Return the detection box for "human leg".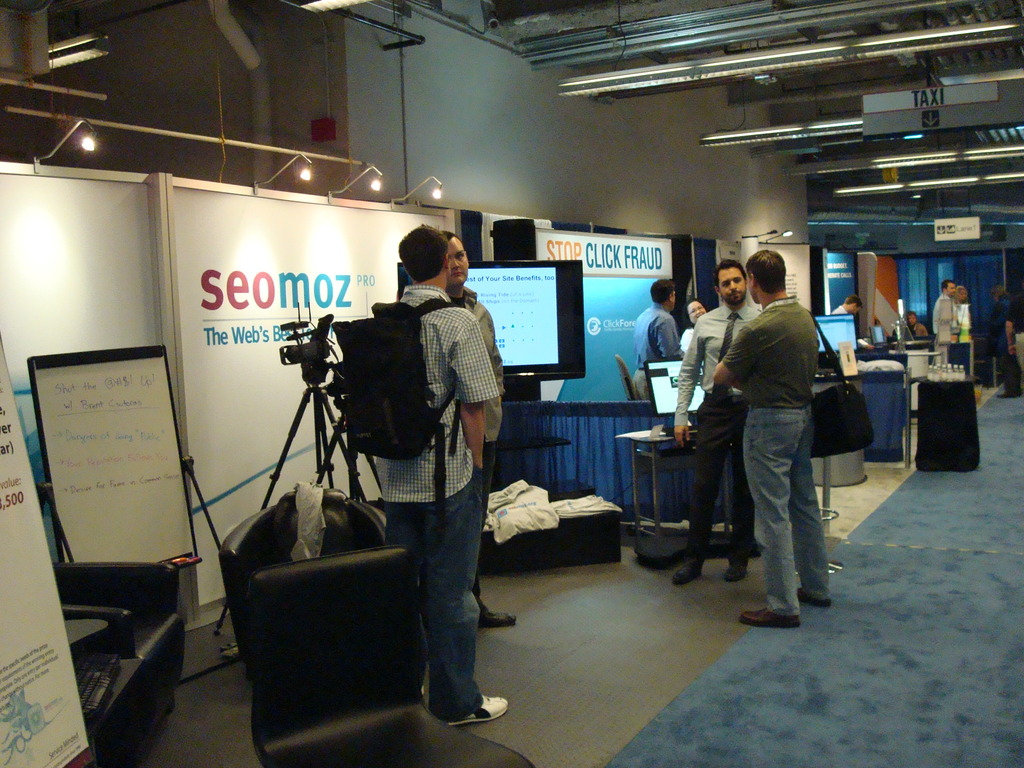
{"left": 422, "top": 464, "right": 510, "bottom": 722}.
